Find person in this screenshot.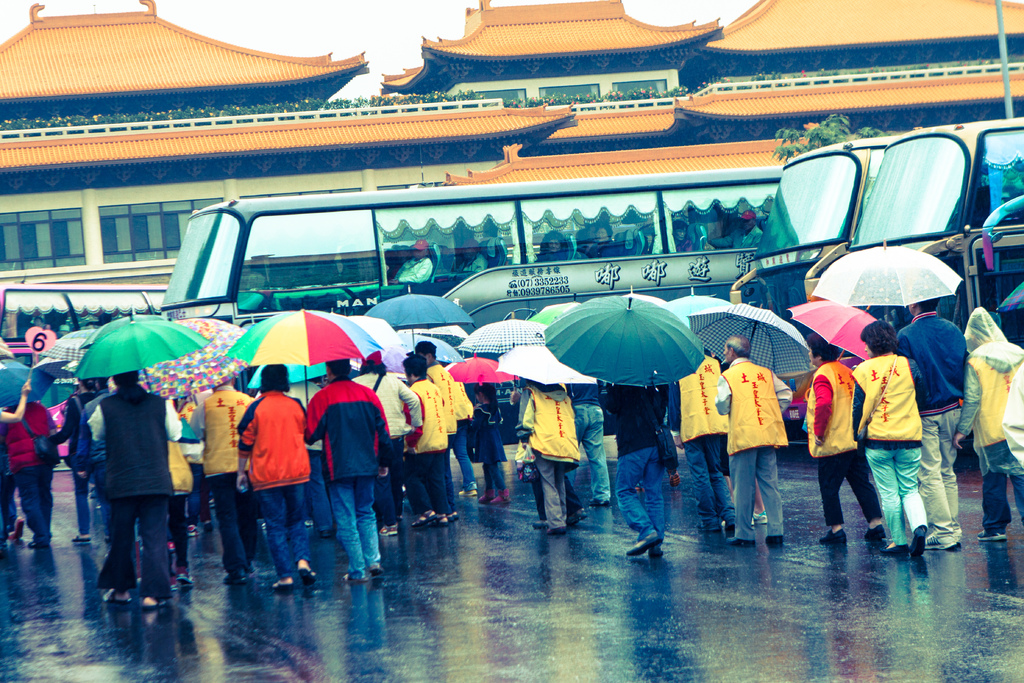
The bounding box for person is 950, 300, 1023, 537.
